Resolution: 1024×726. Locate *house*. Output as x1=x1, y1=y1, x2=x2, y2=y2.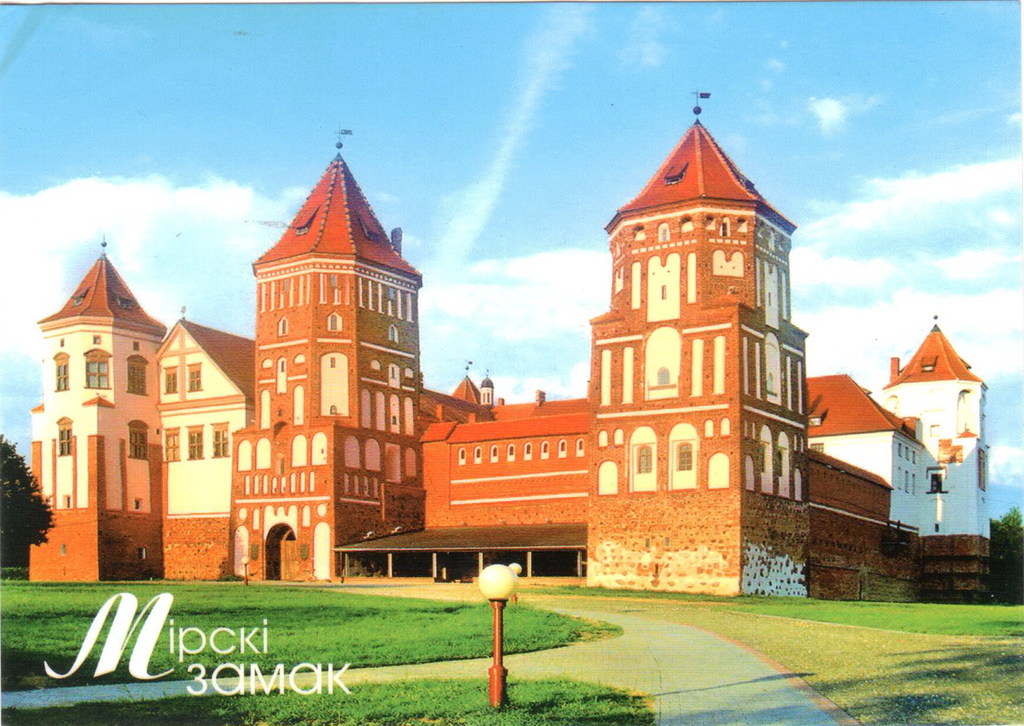
x1=29, y1=92, x2=990, y2=597.
